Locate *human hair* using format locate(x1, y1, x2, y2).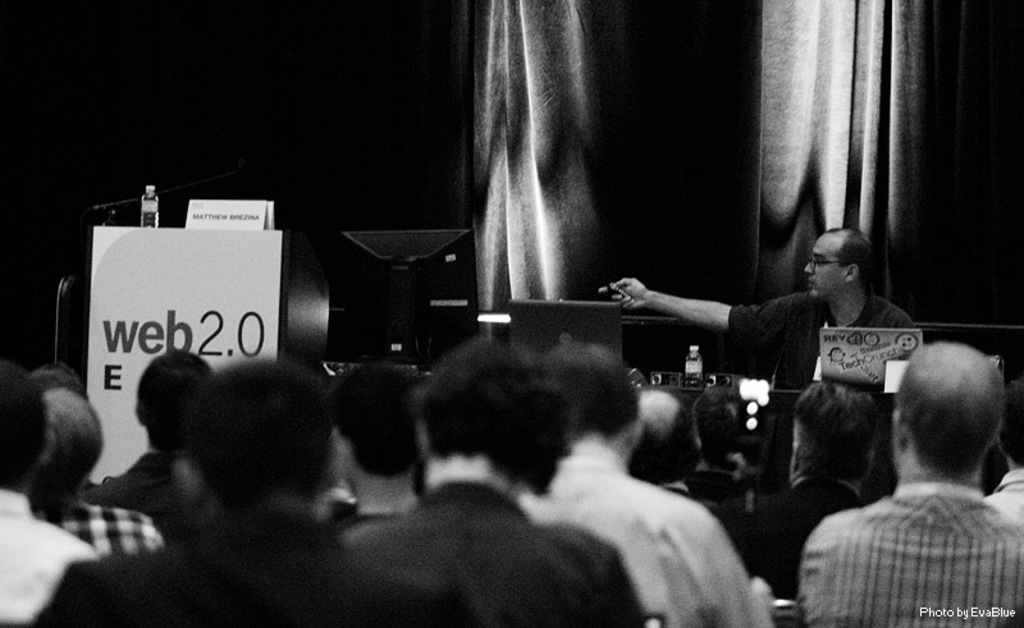
locate(554, 335, 641, 441).
